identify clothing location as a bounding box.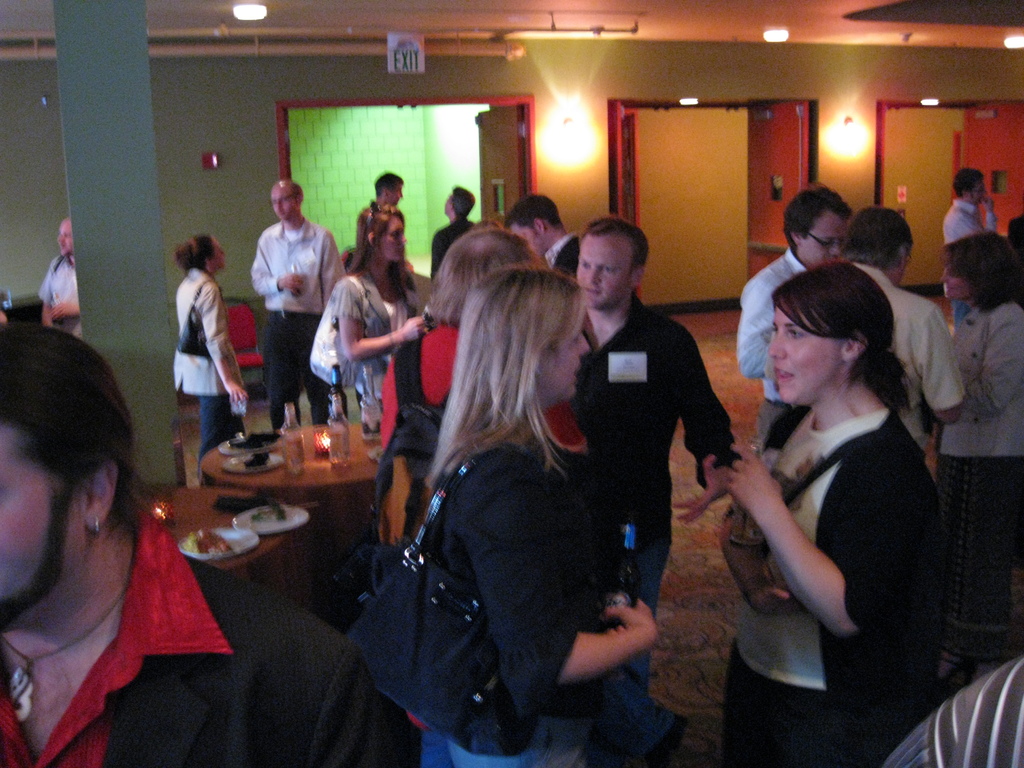
BBox(380, 321, 461, 511).
